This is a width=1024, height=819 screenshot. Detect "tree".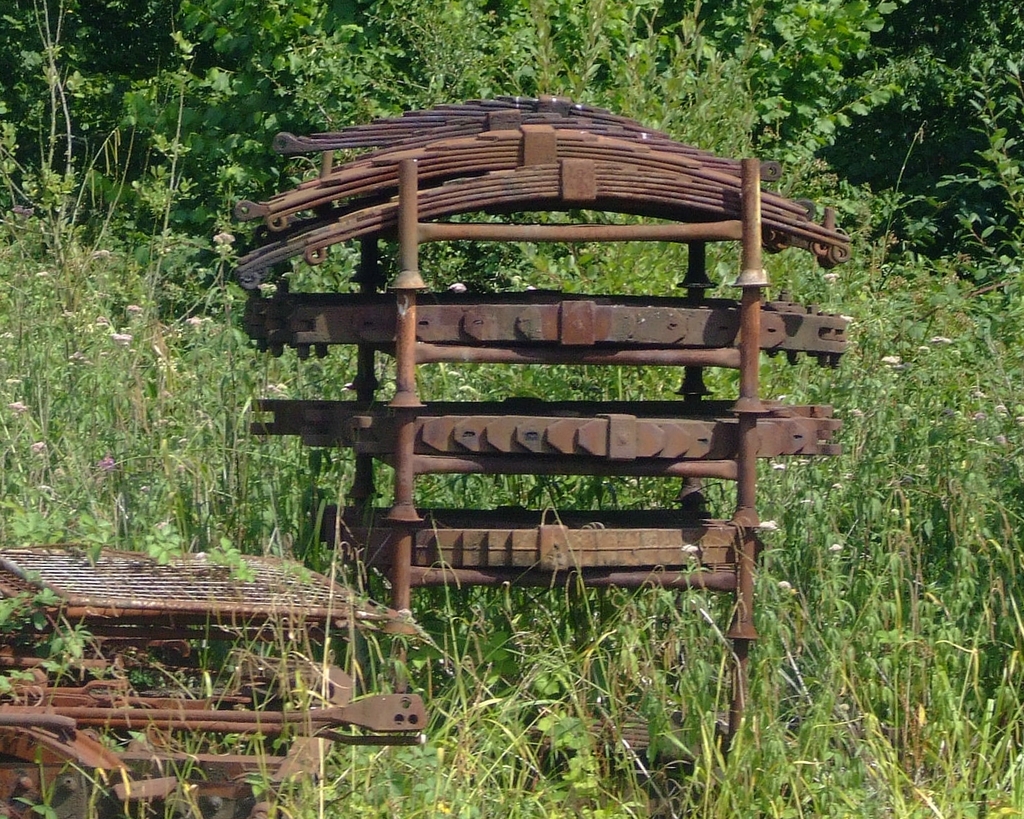
locate(1, 0, 1023, 266).
